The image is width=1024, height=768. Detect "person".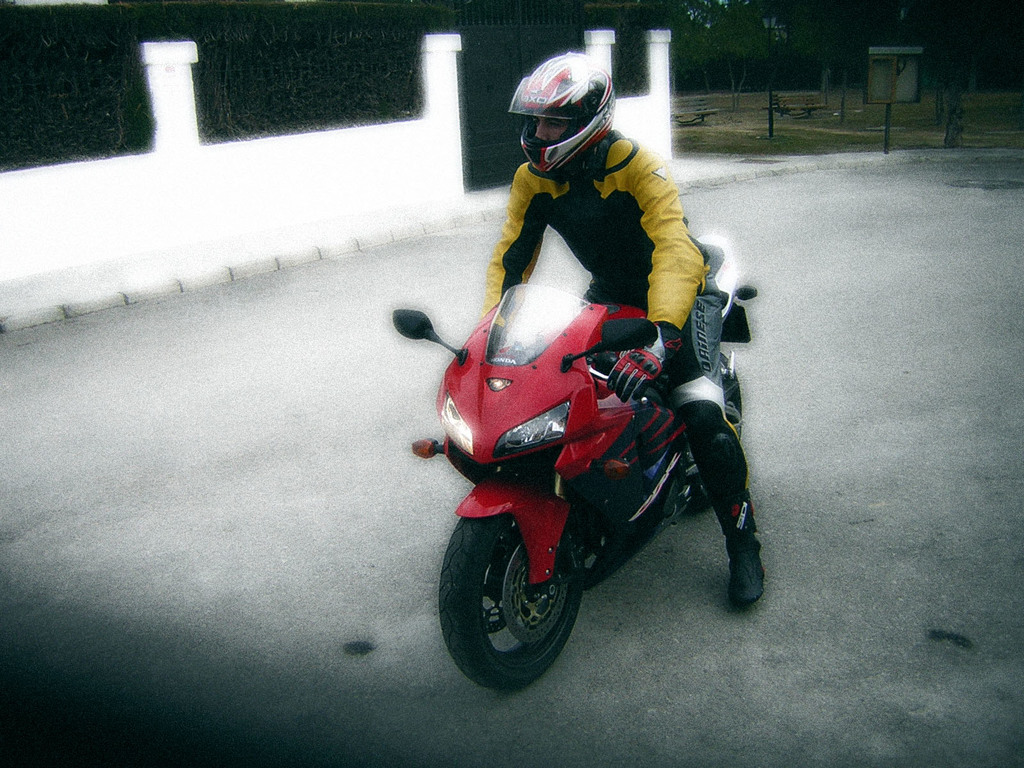
Detection: BBox(472, 47, 783, 606).
